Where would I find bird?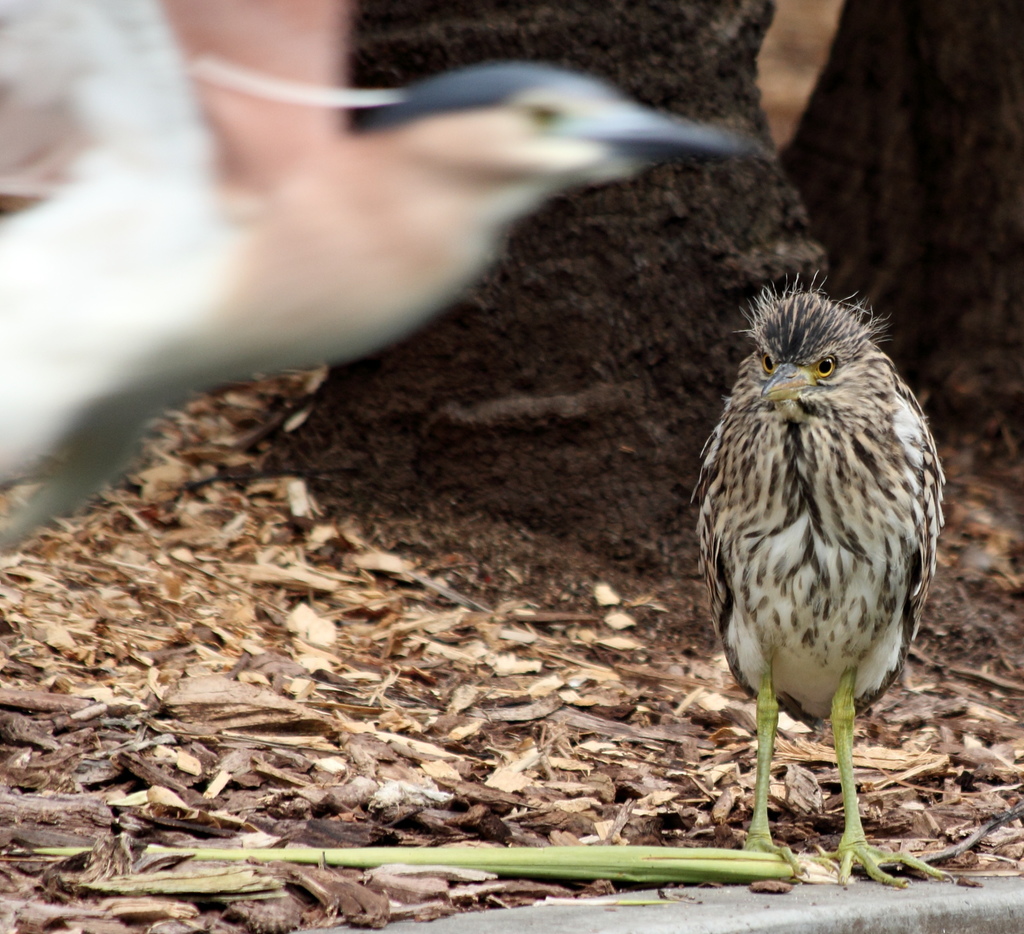
At (0, 0, 787, 554).
